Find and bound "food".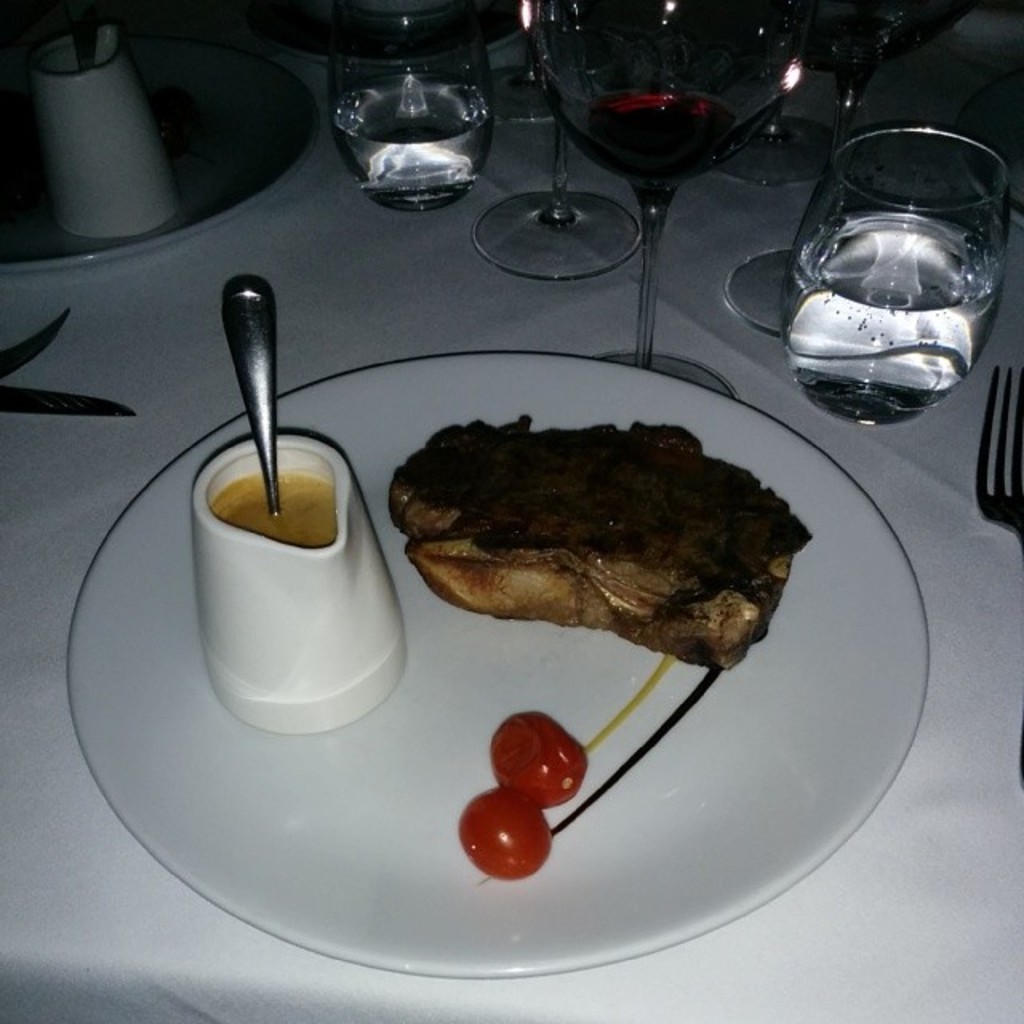
Bound: 411:402:813:659.
